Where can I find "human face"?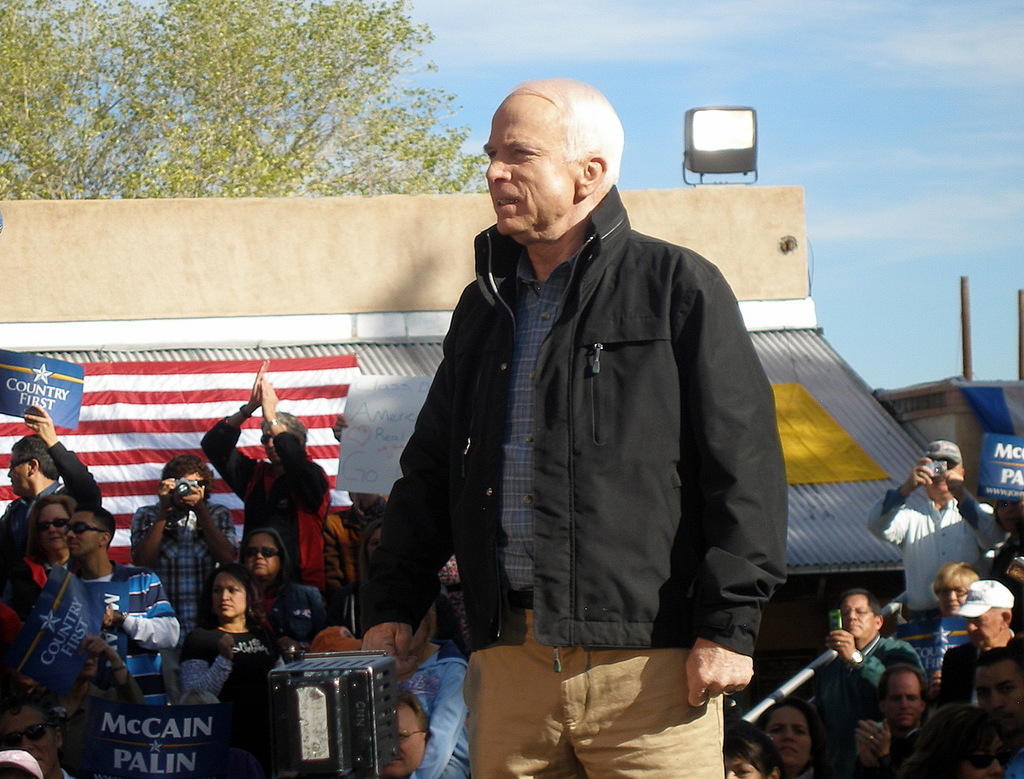
You can find it at 887:676:921:724.
